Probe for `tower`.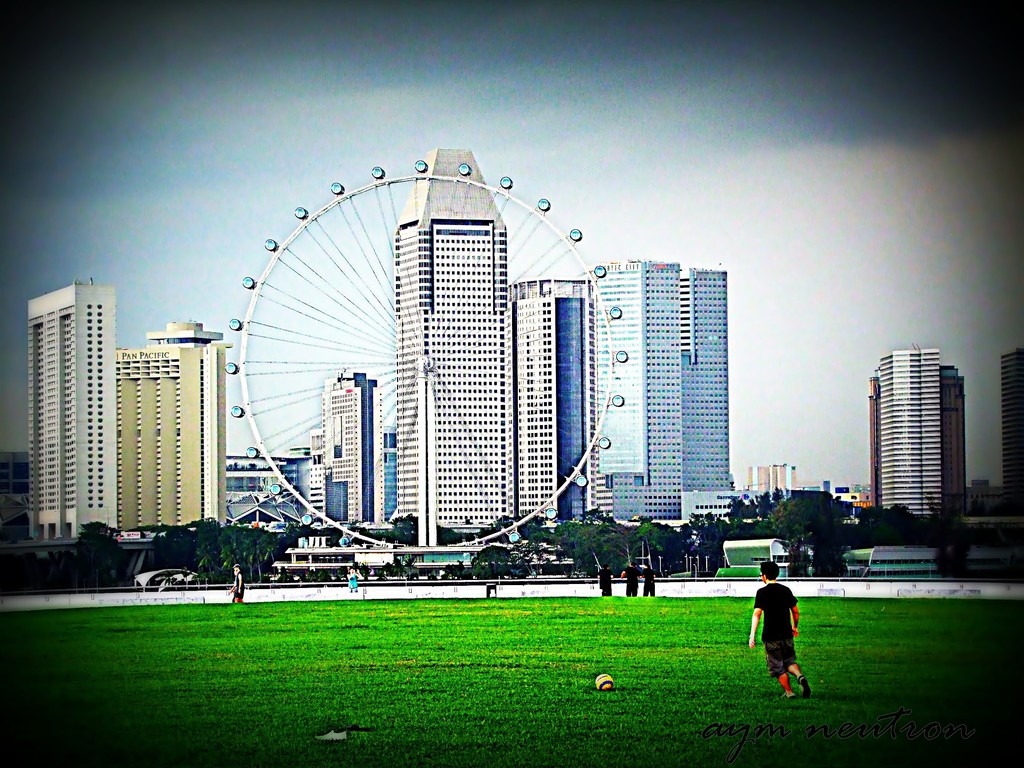
Probe result: l=506, t=278, r=589, b=544.
